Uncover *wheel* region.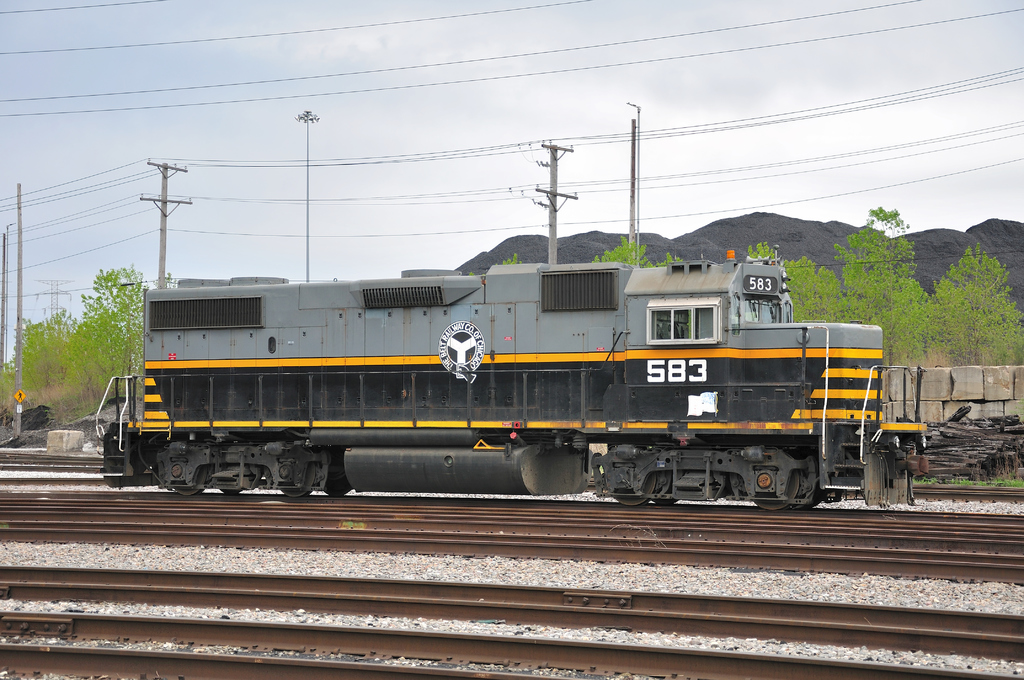
Uncovered: region(323, 465, 356, 499).
